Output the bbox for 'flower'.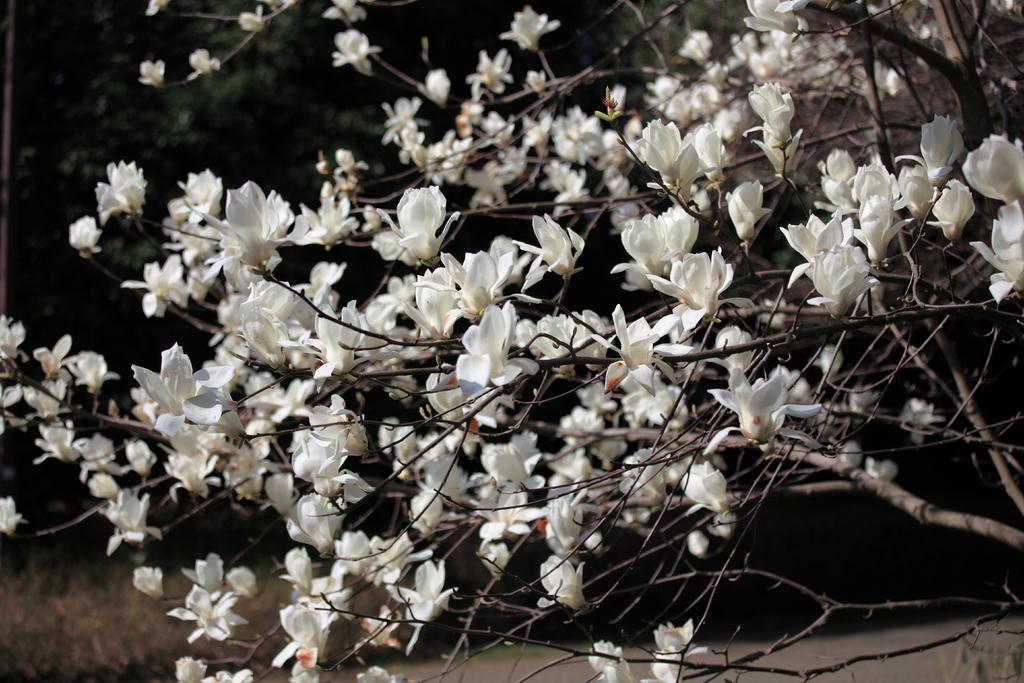
region(159, 453, 221, 500).
